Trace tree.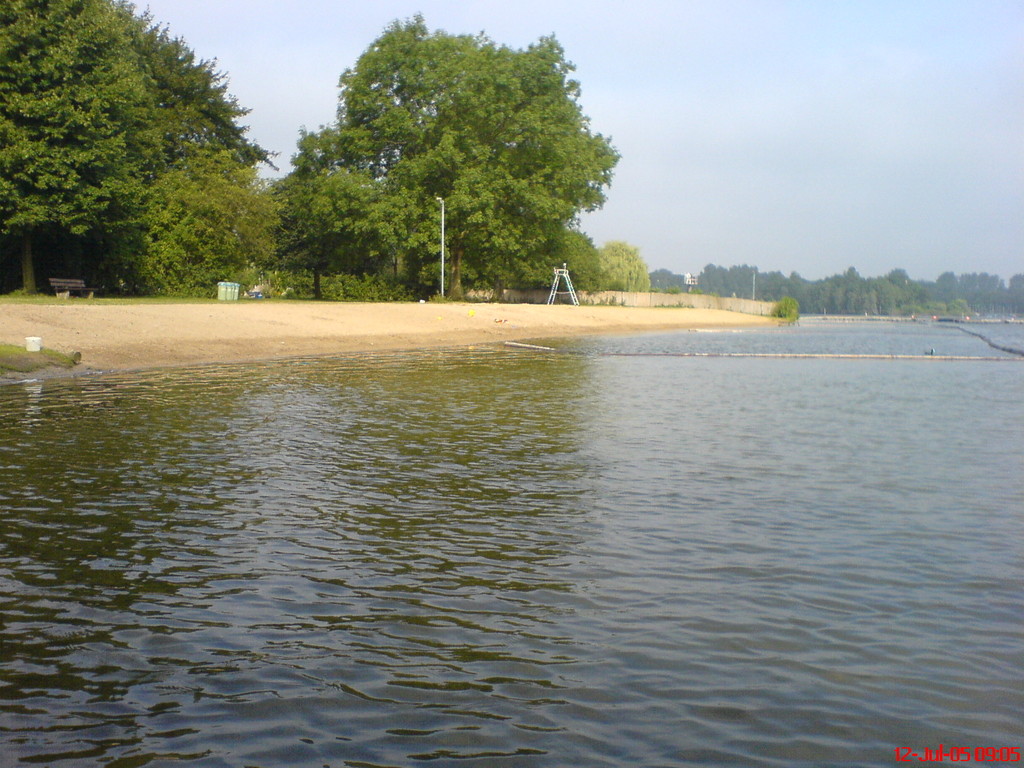
Traced to (left=556, top=226, right=608, bottom=299).
